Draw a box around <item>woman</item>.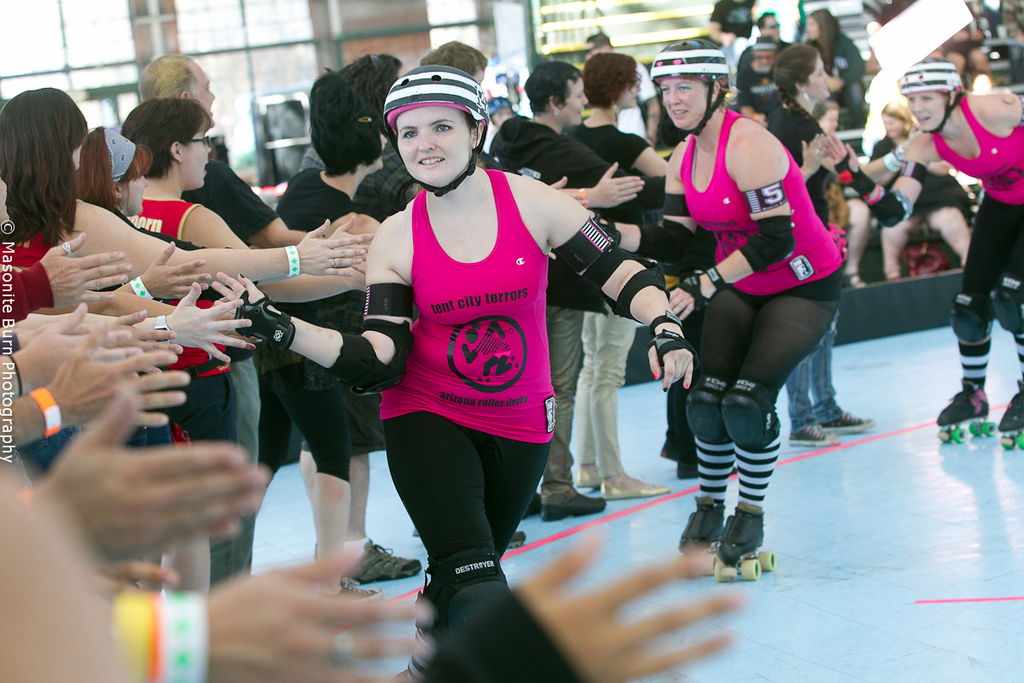
x1=564 y1=54 x2=666 y2=499.
